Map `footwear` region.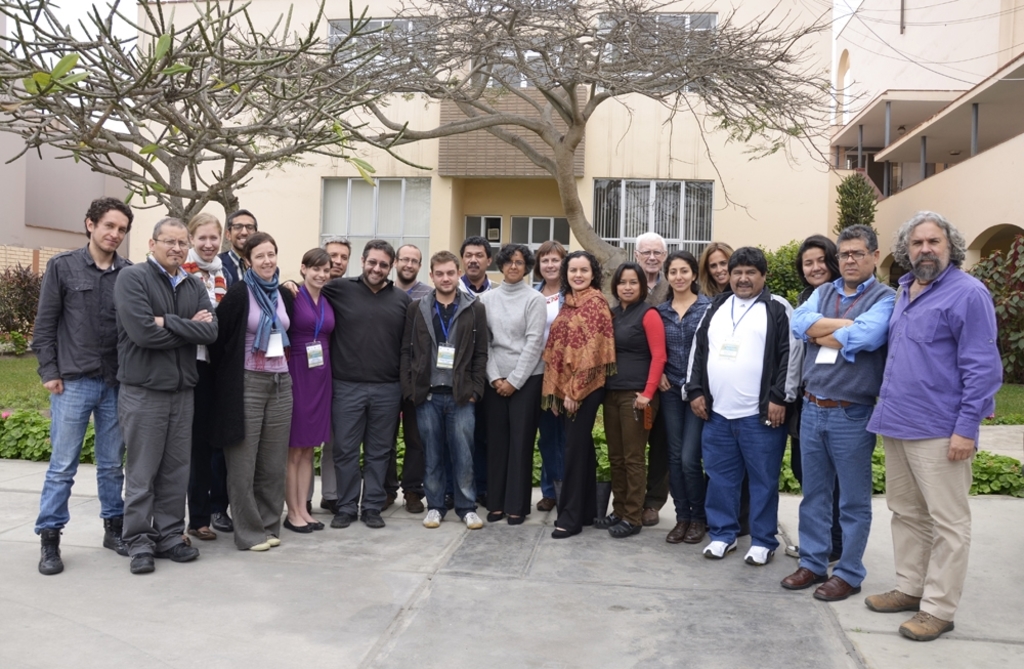
Mapped to select_region(814, 575, 861, 599).
